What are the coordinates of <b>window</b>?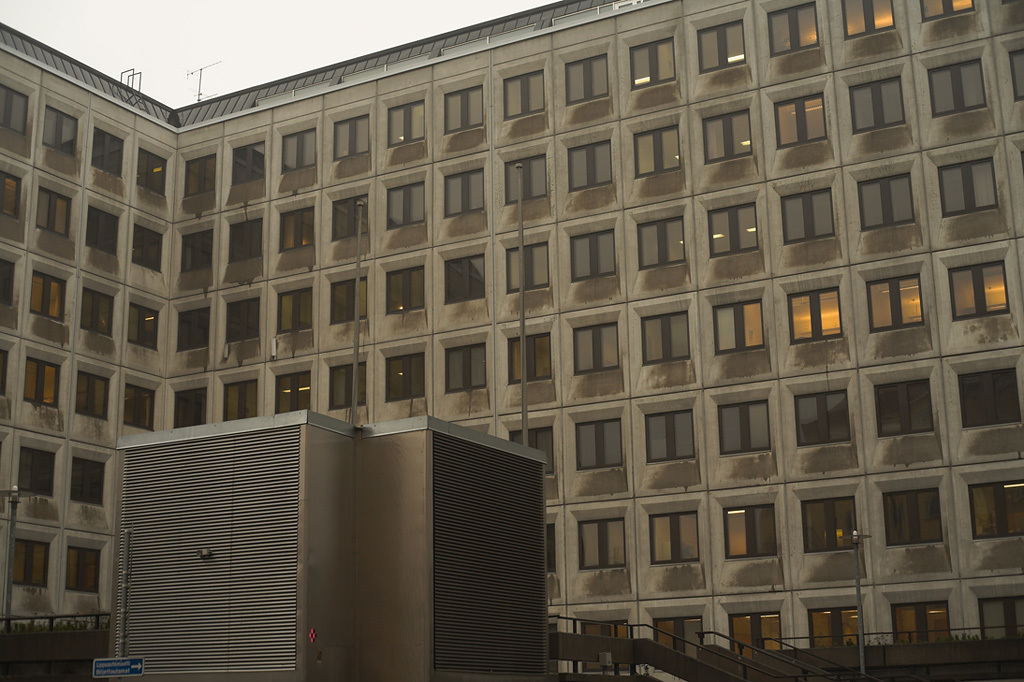
{"x1": 231, "y1": 140, "x2": 271, "y2": 186}.
